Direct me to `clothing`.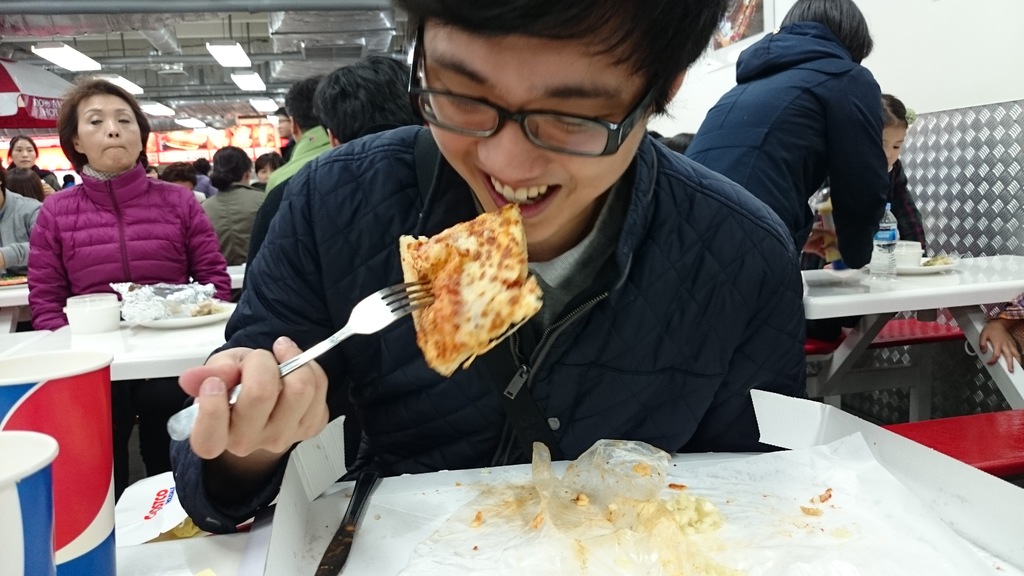
Direction: [left=685, top=29, right=883, bottom=258].
